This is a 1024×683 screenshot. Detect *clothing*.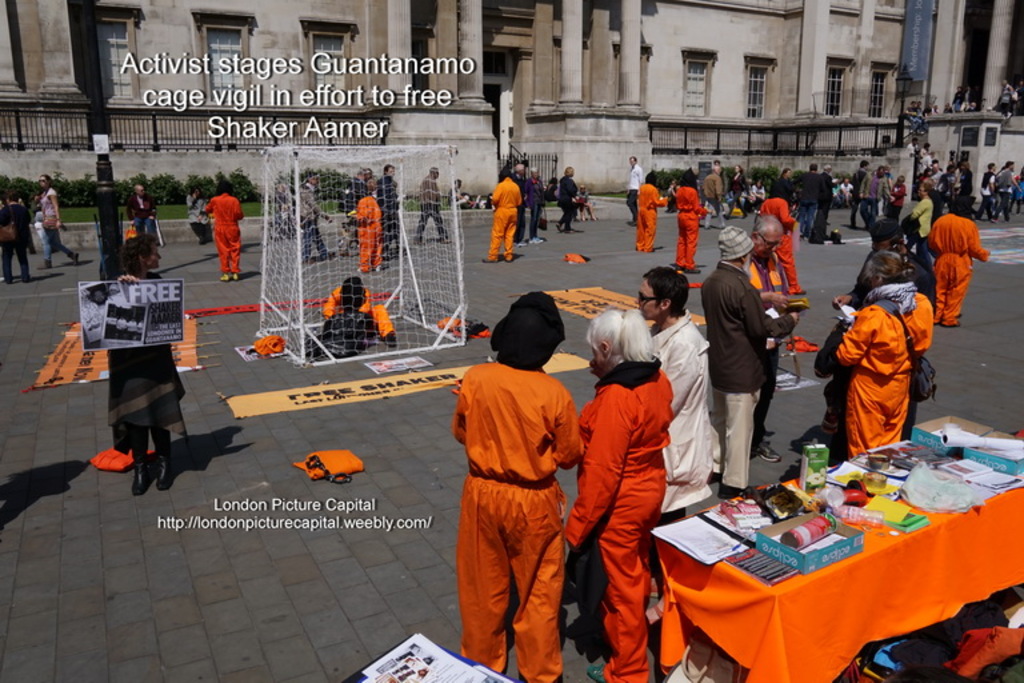
<bbox>884, 185, 901, 212</bbox>.
